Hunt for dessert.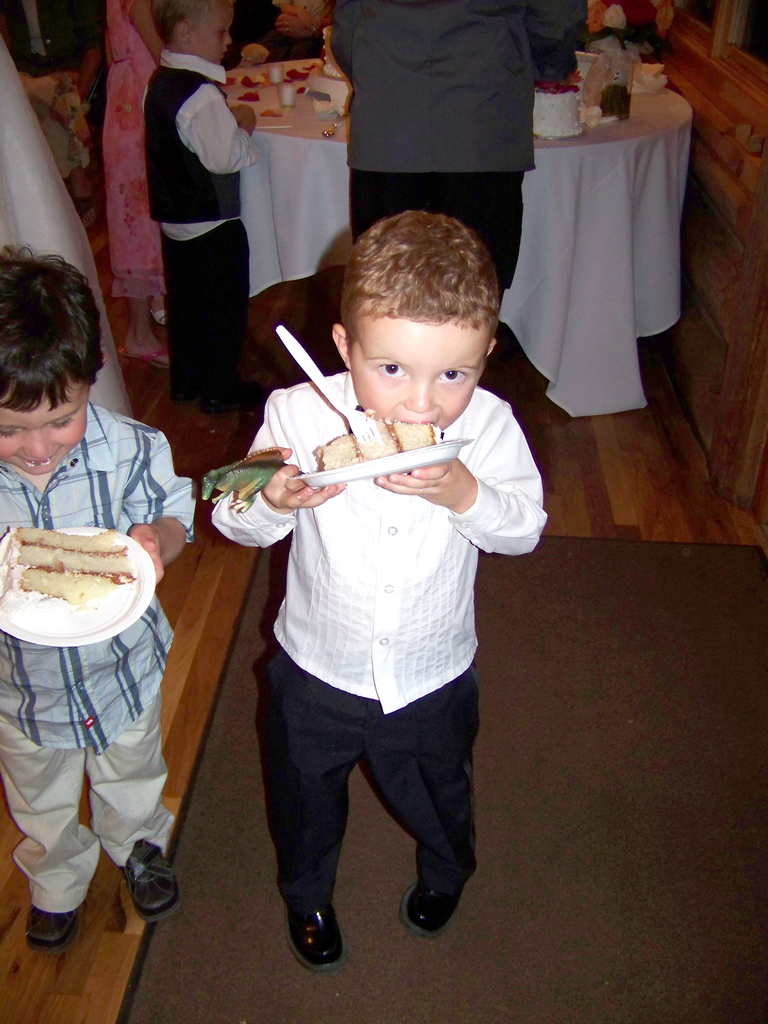
Hunted down at bbox=[316, 411, 449, 472].
